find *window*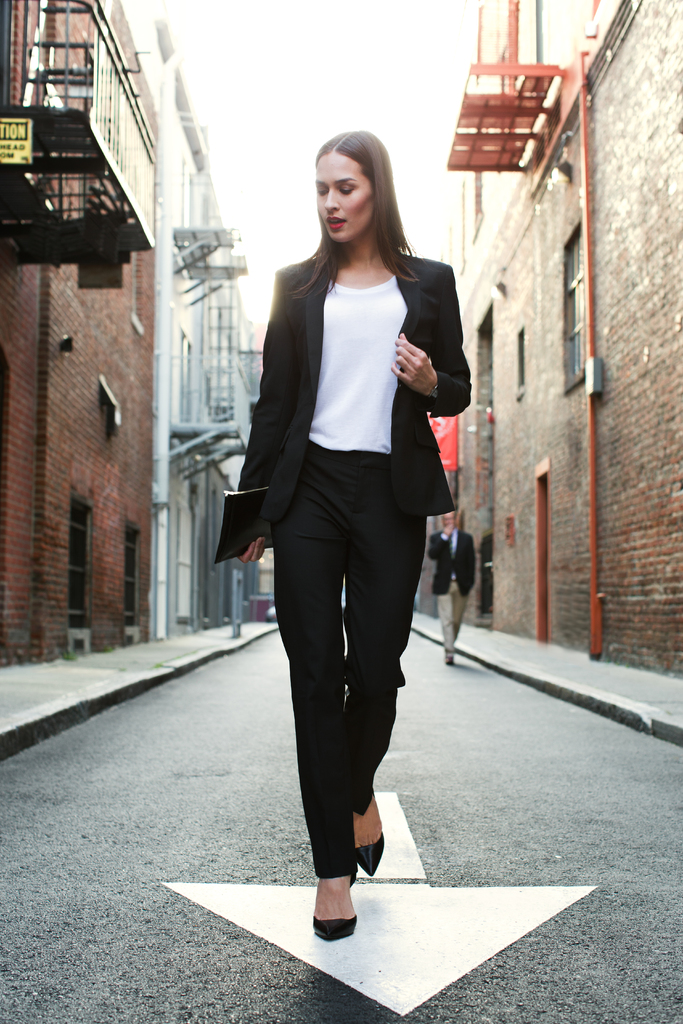
left=72, top=508, right=93, bottom=630
